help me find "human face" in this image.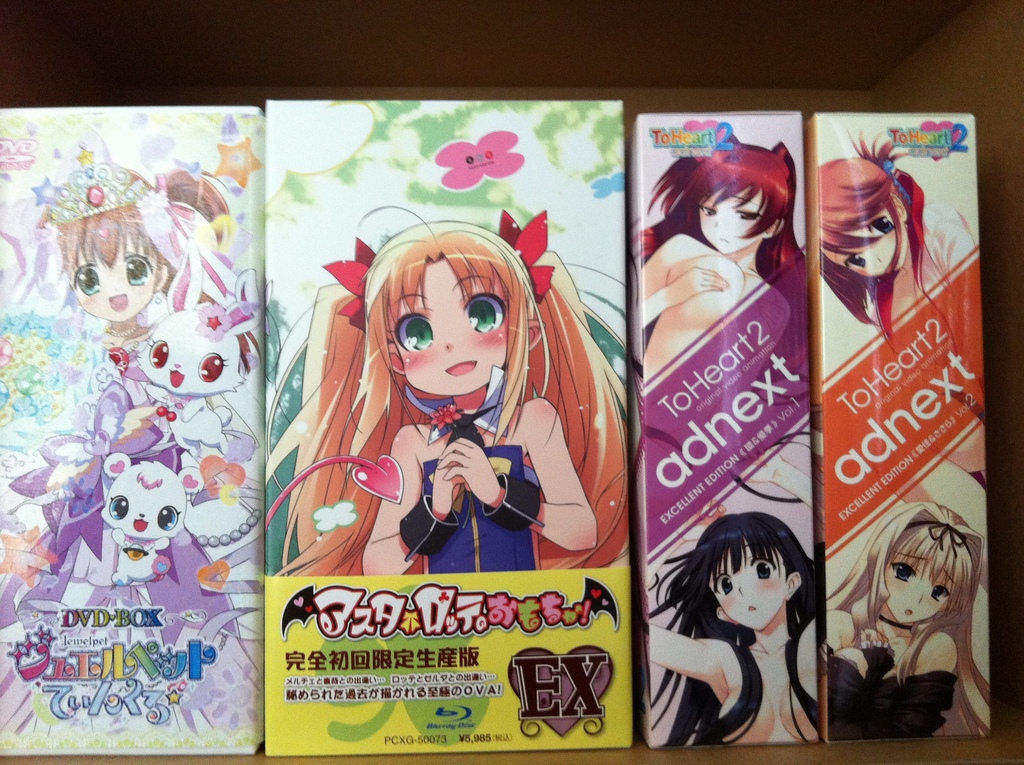
Found it: region(67, 237, 159, 323).
